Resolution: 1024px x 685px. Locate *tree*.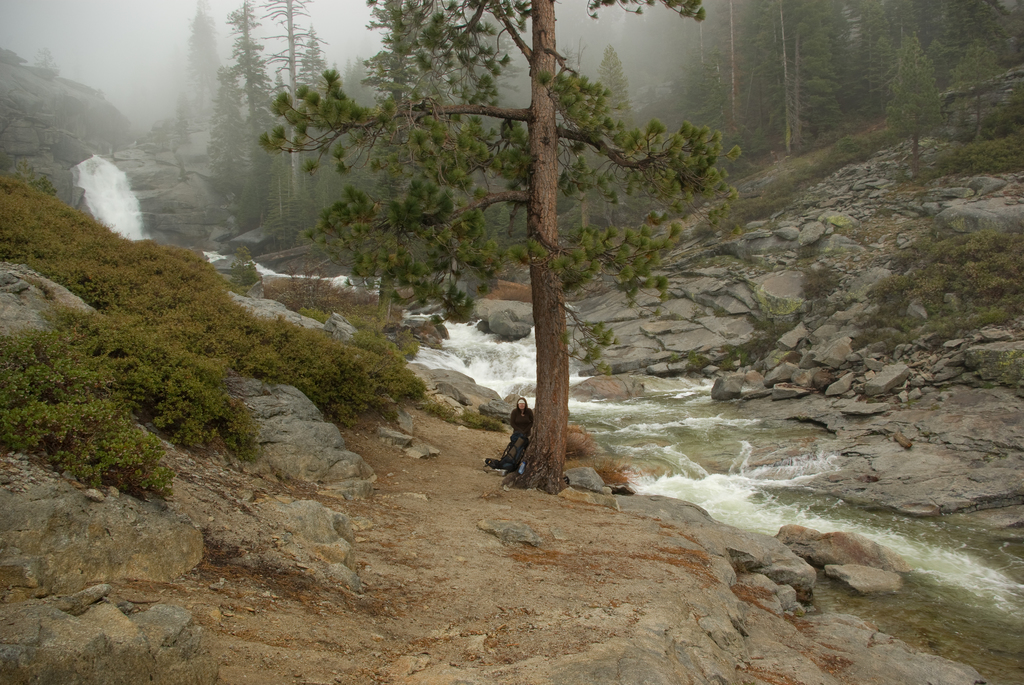
bbox=(950, 33, 1012, 144).
